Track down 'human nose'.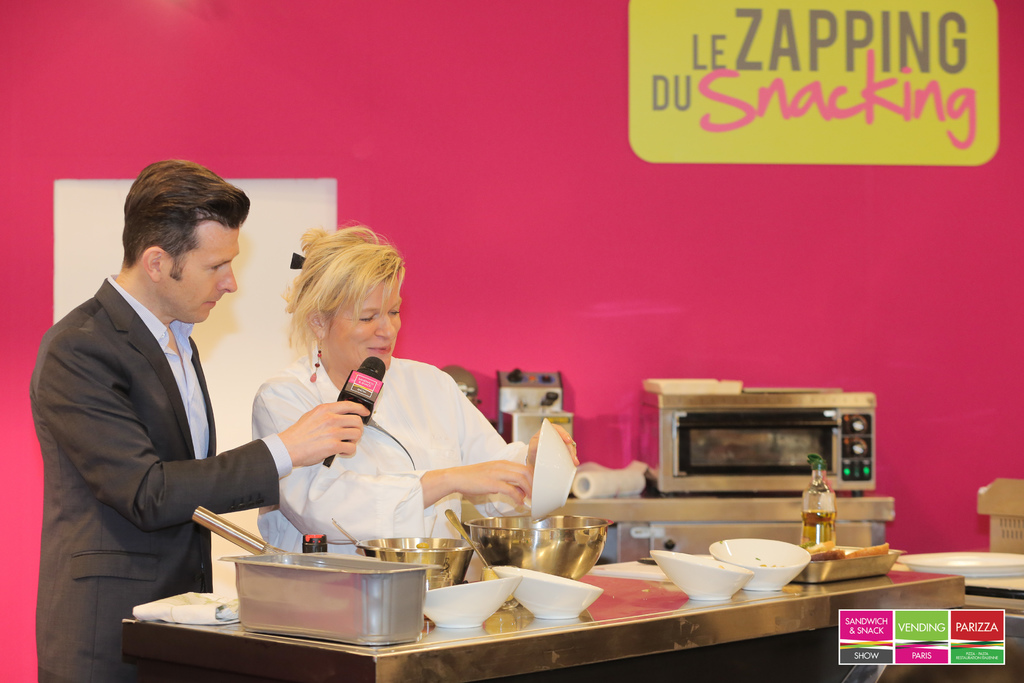
Tracked to 376 315 396 341.
